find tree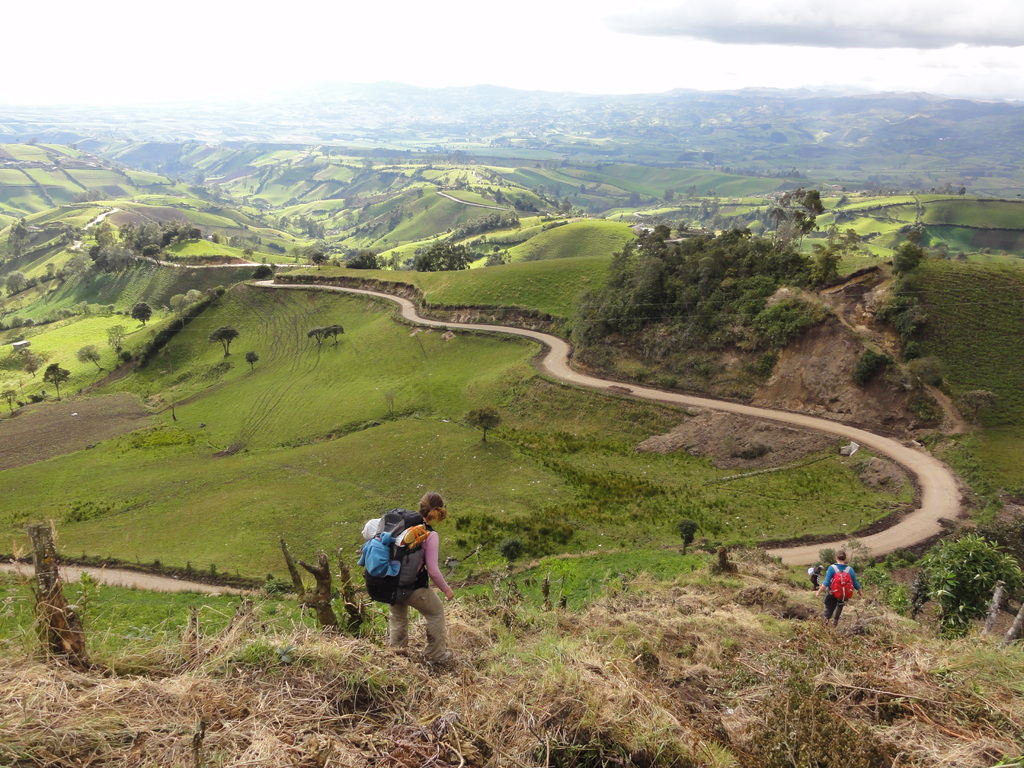
pyautogui.locateOnScreen(466, 406, 504, 439)
